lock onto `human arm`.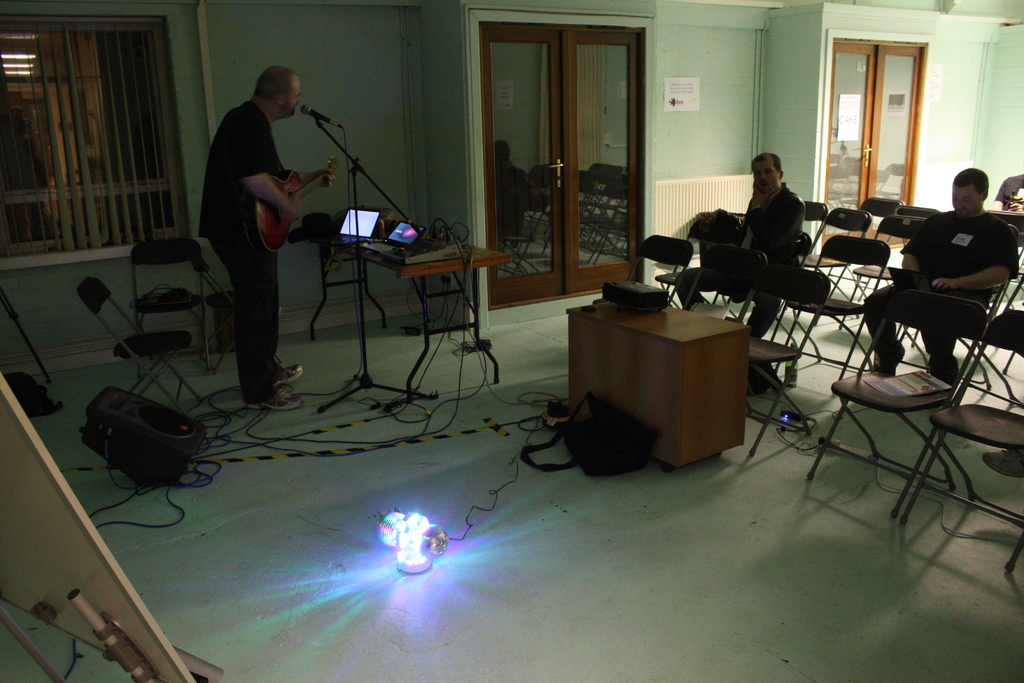
Locked: box(931, 236, 1023, 299).
